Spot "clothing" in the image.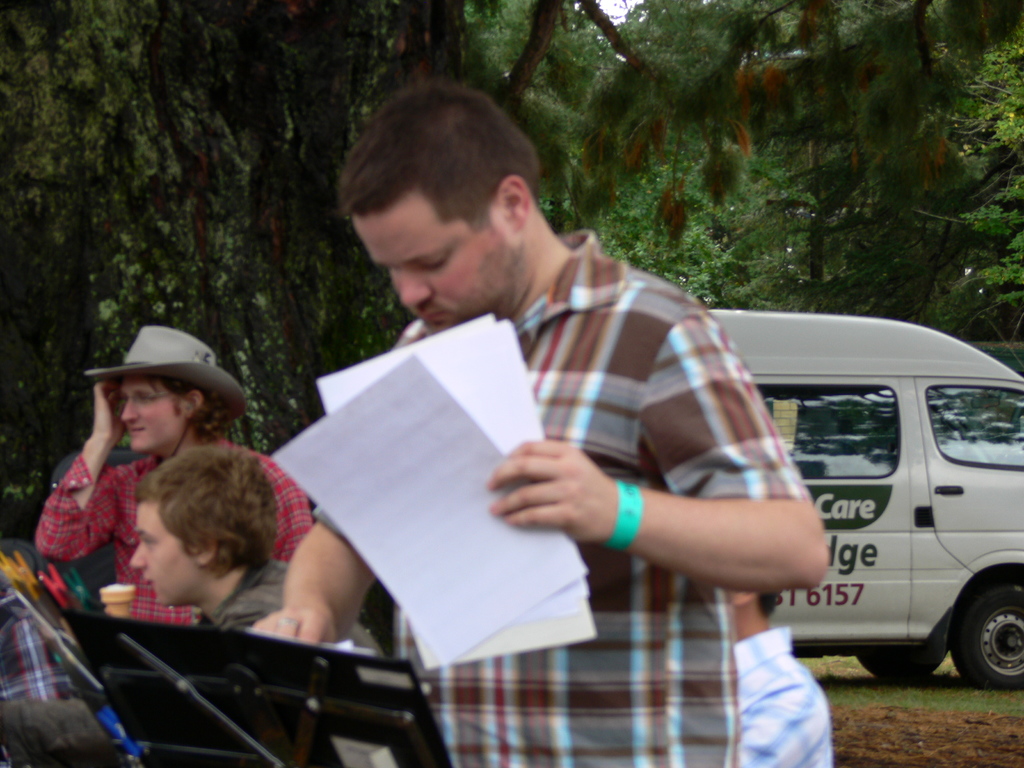
"clothing" found at (left=384, top=198, right=823, bottom=721).
